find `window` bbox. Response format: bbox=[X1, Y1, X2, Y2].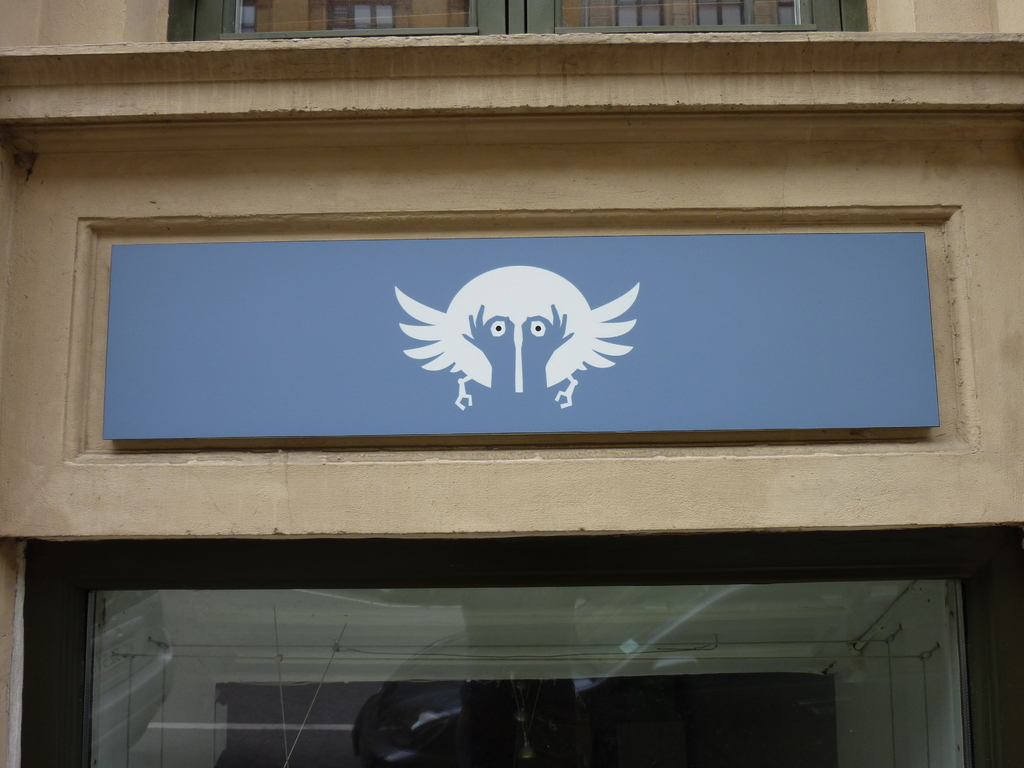
bbox=[166, 0, 872, 38].
